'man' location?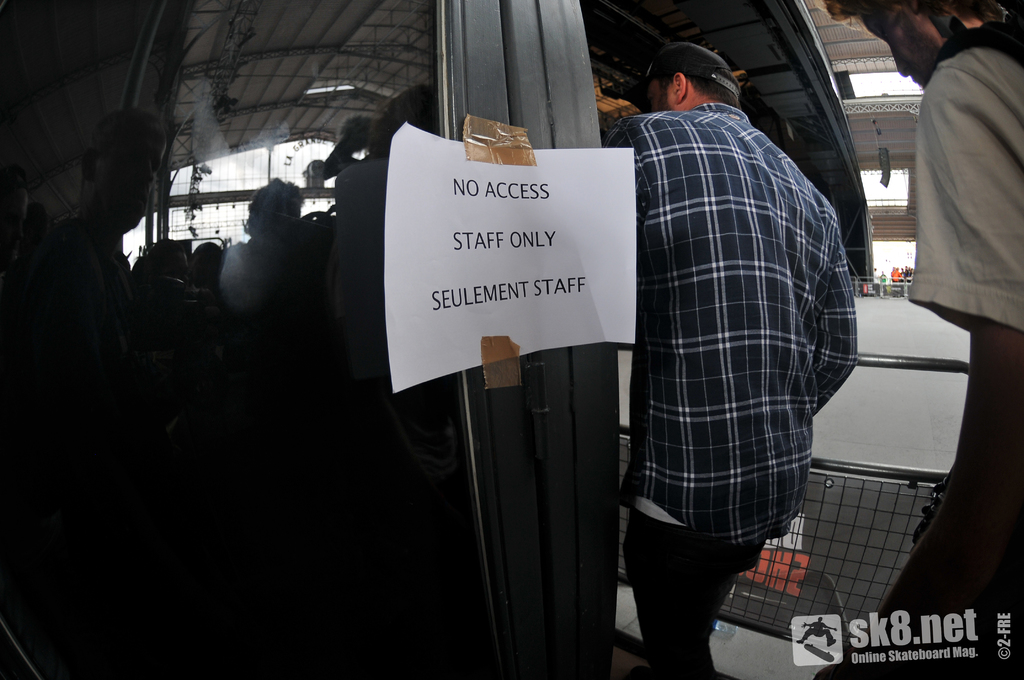
Rect(811, 0, 1023, 679)
